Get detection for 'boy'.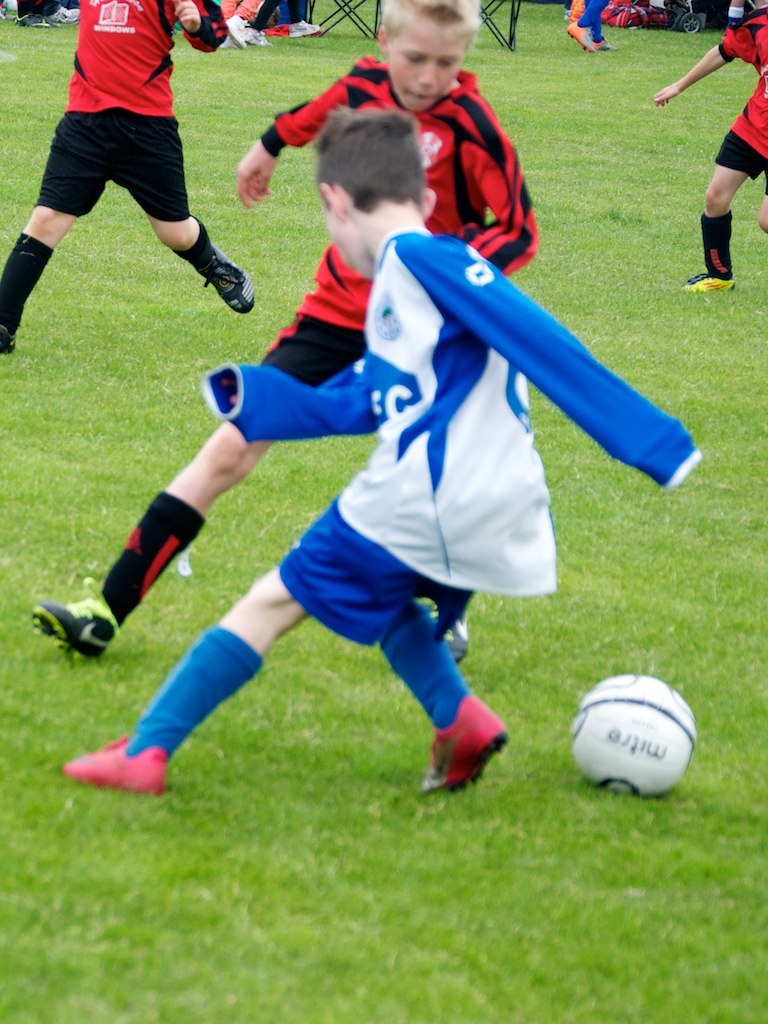
Detection: box=[59, 102, 695, 797].
